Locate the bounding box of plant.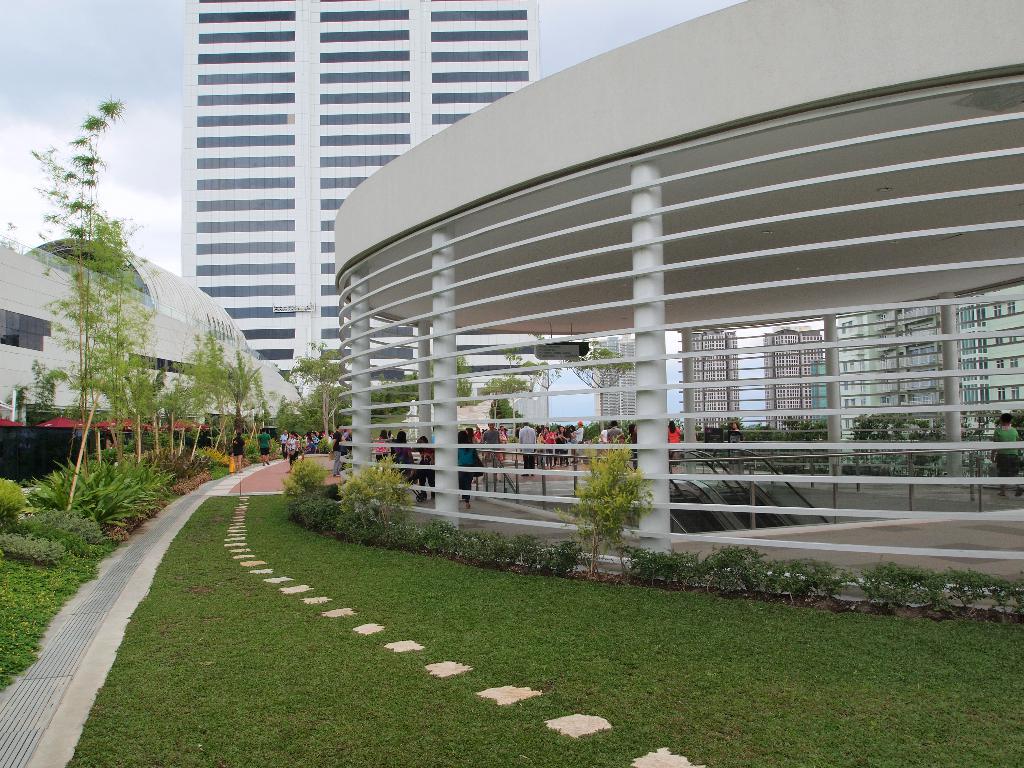
Bounding box: bbox=[530, 537, 587, 578].
